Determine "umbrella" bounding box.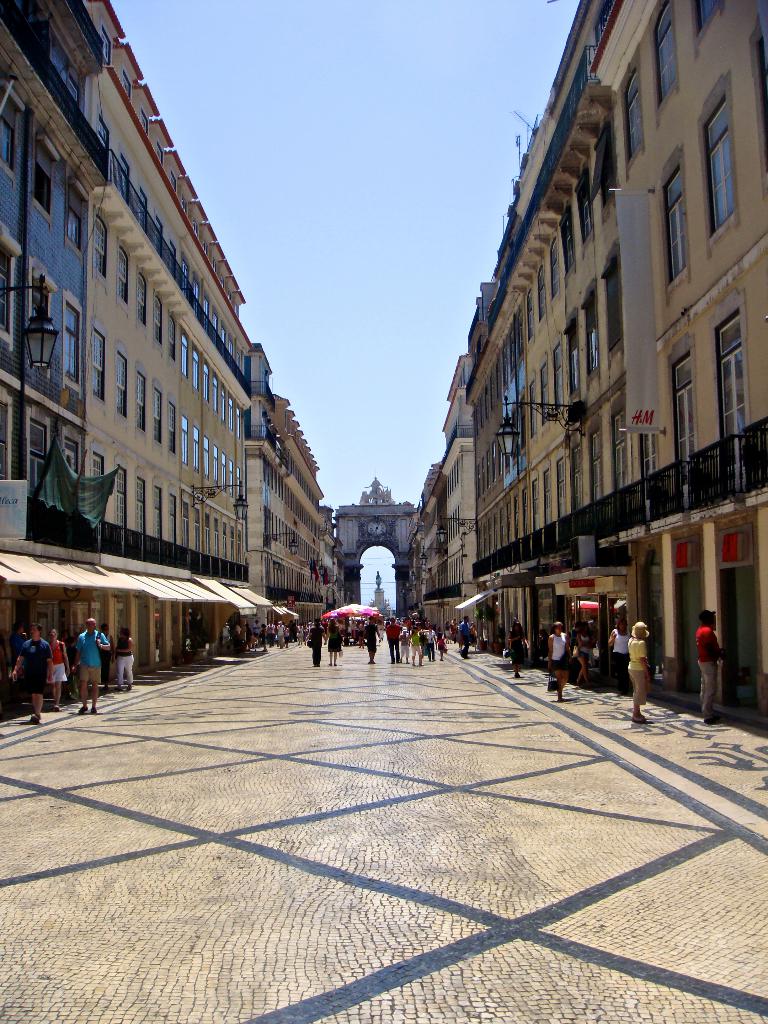
Determined: [x1=323, y1=602, x2=378, y2=639].
